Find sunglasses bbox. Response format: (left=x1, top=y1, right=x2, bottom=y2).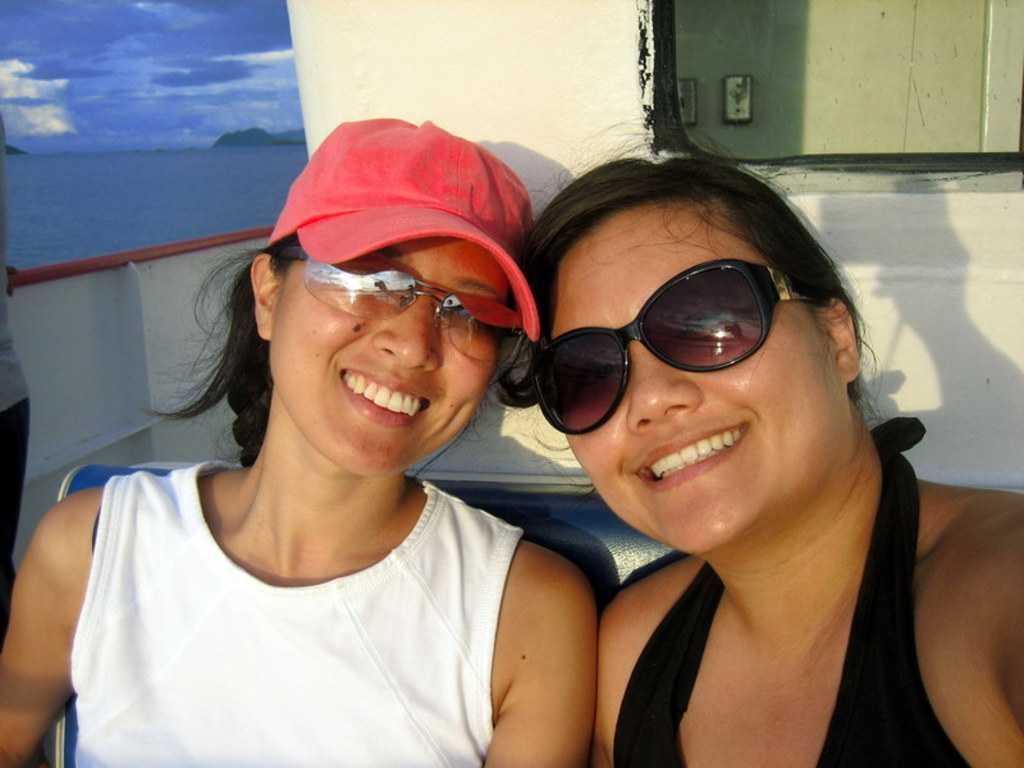
(left=283, top=247, right=525, bottom=358).
